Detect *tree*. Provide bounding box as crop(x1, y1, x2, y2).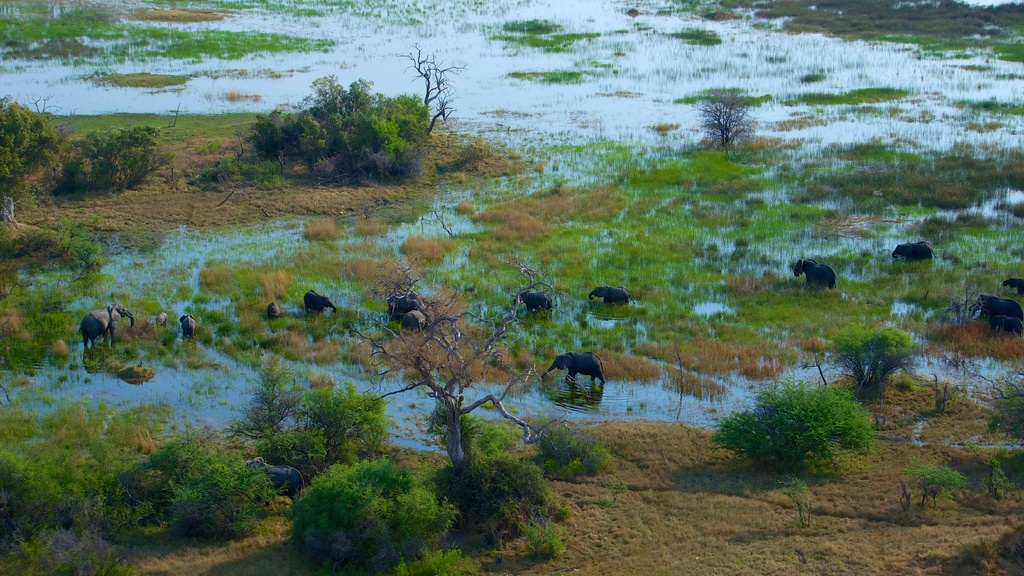
crop(706, 374, 874, 473).
